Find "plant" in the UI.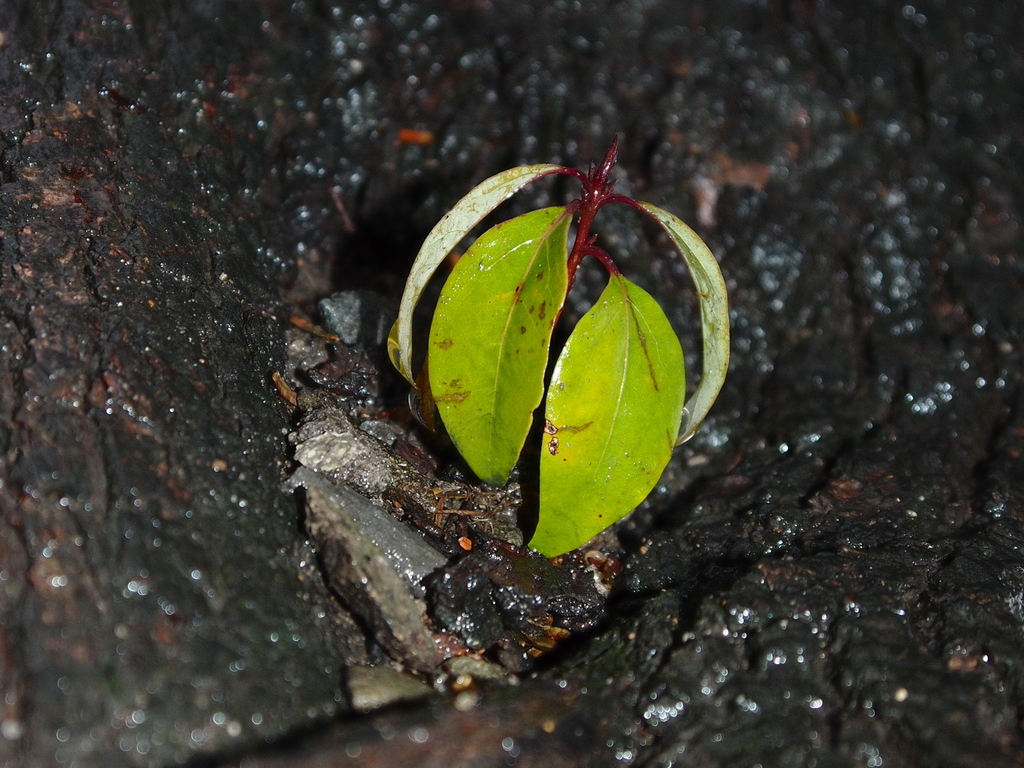
UI element at pyautogui.locateOnScreen(385, 136, 734, 557).
